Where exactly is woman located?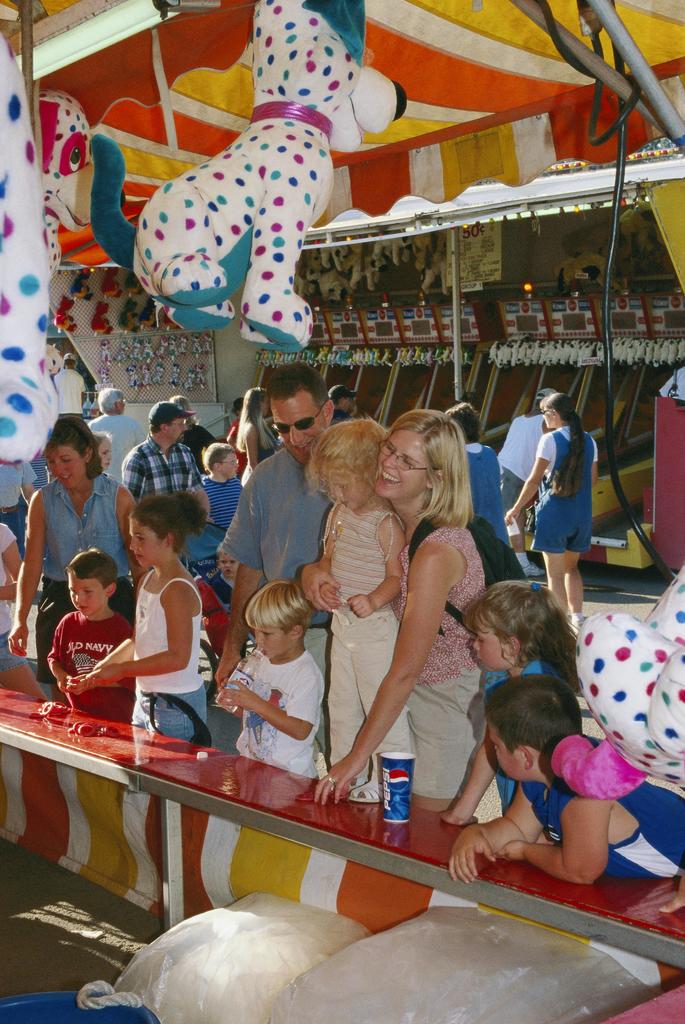
Its bounding box is [left=503, top=385, right=604, bottom=636].
